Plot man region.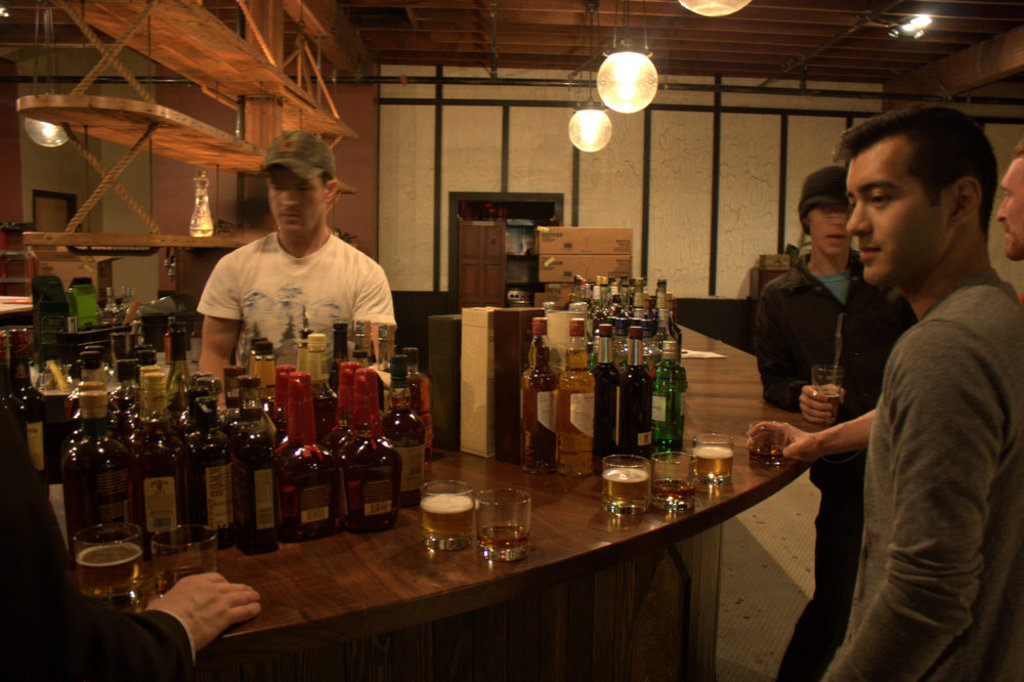
Plotted at <bbox>0, 401, 261, 681</bbox>.
